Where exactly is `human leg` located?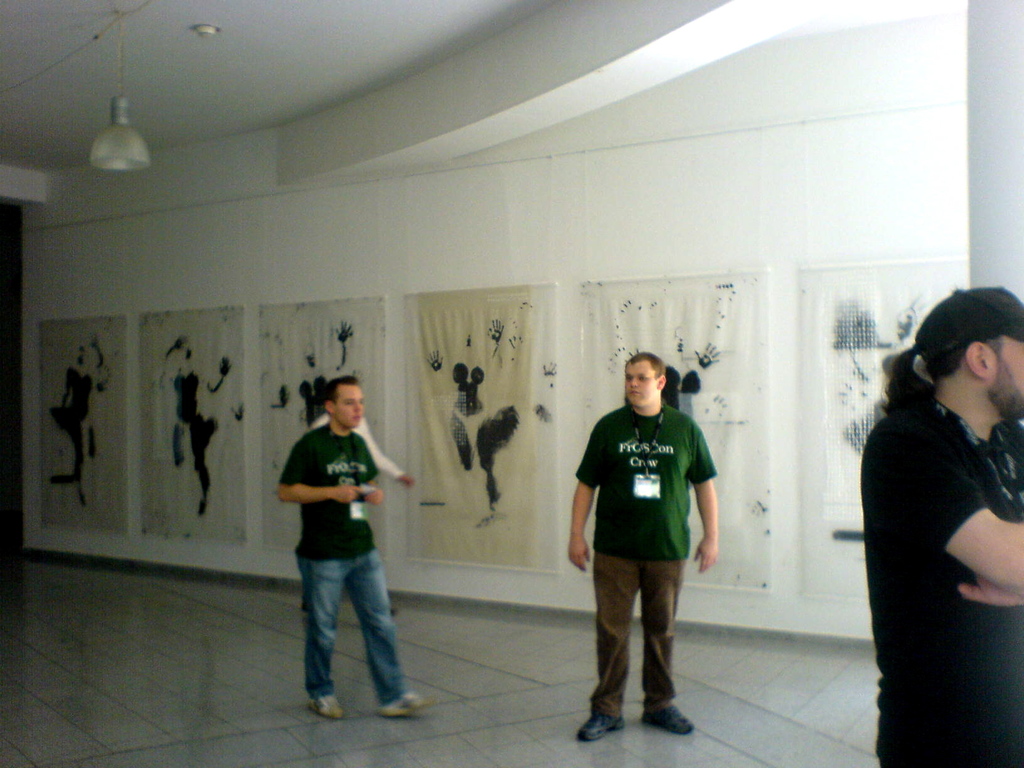
Its bounding box is <bbox>637, 537, 697, 734</bbox>.
